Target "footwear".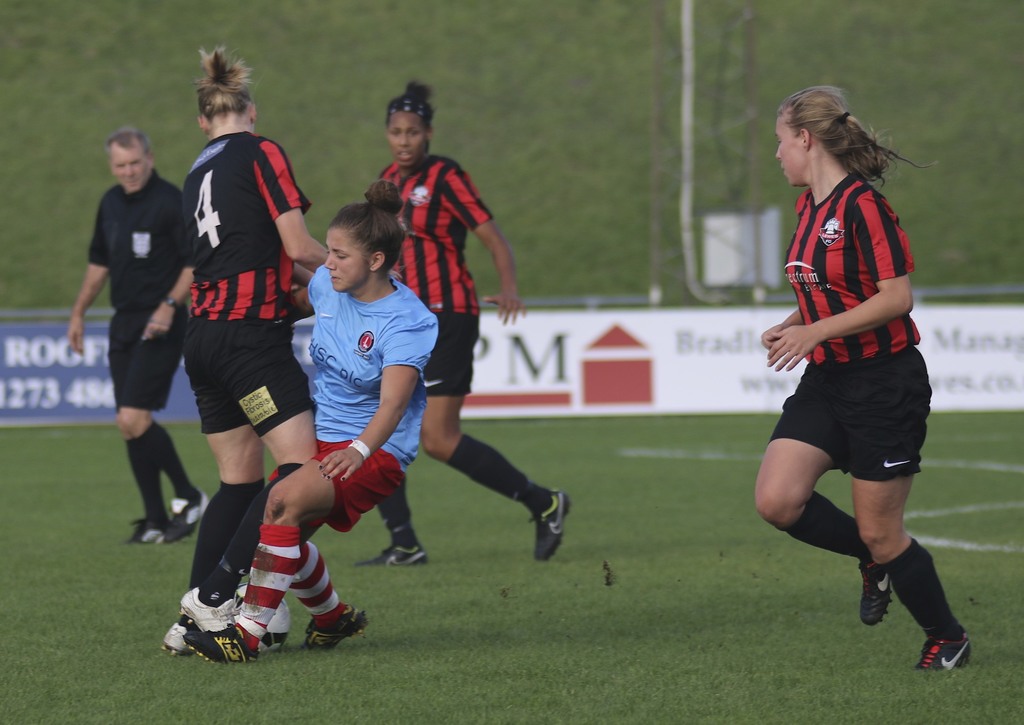
Target region: 164/620/203/658.
